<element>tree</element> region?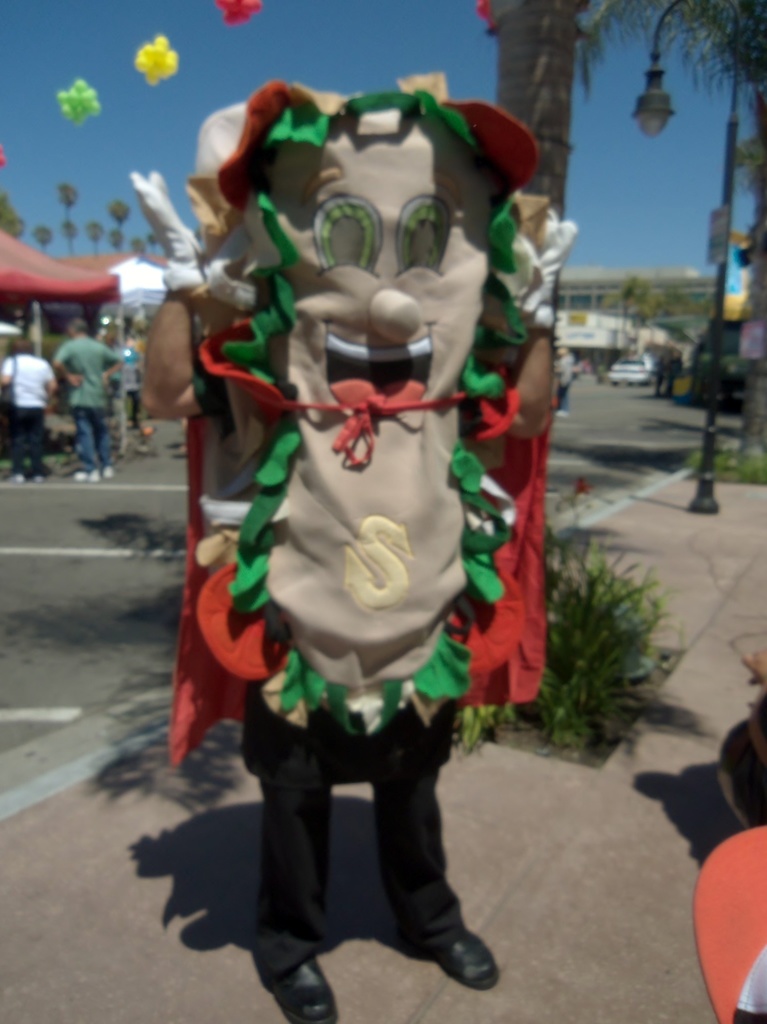
box=[480, 0, 766, 723]
